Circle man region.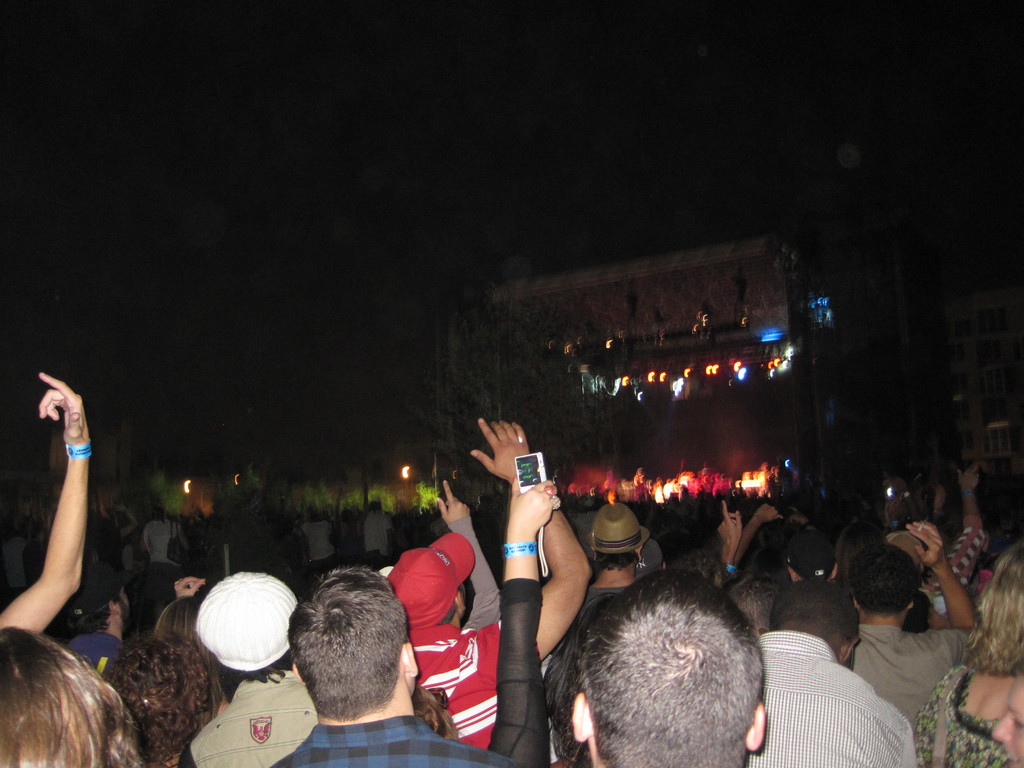
Region: (left=58, top=561, right=136, bottom=680).
